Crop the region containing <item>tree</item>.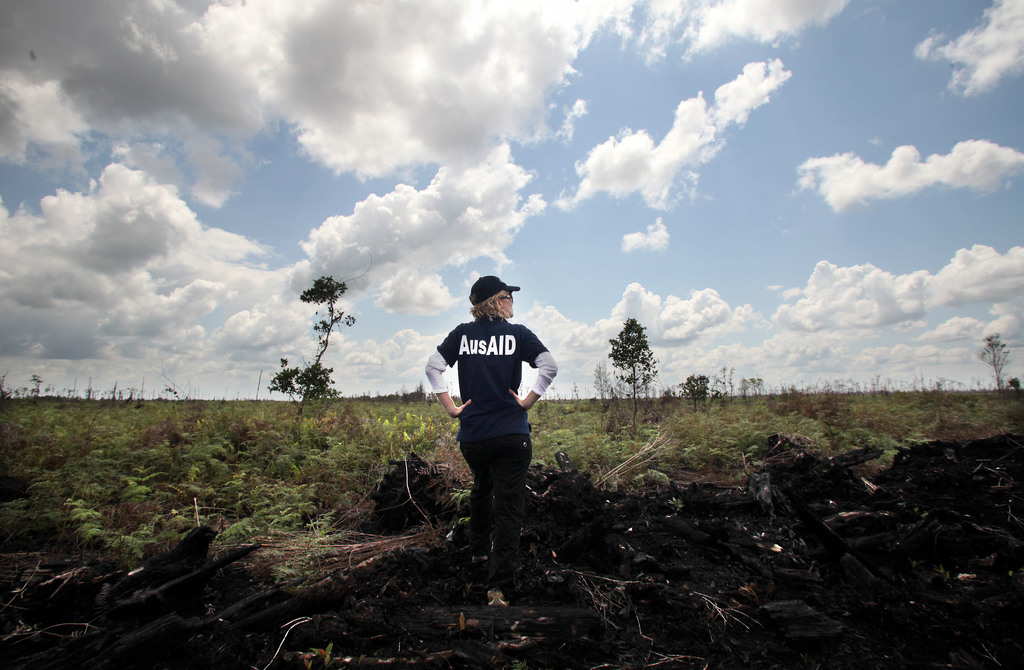
Crop region: <region>596, 310, 660, 413</region>.
